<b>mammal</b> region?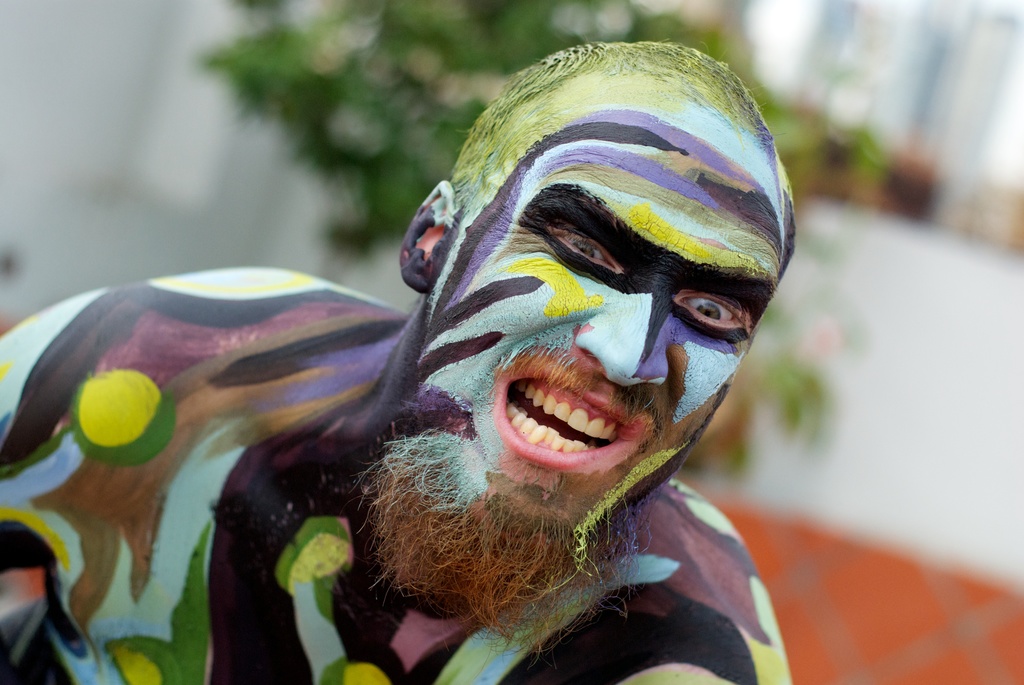
{"x1": 0, "y1": 40, "x2": 796, "y2": 684}
